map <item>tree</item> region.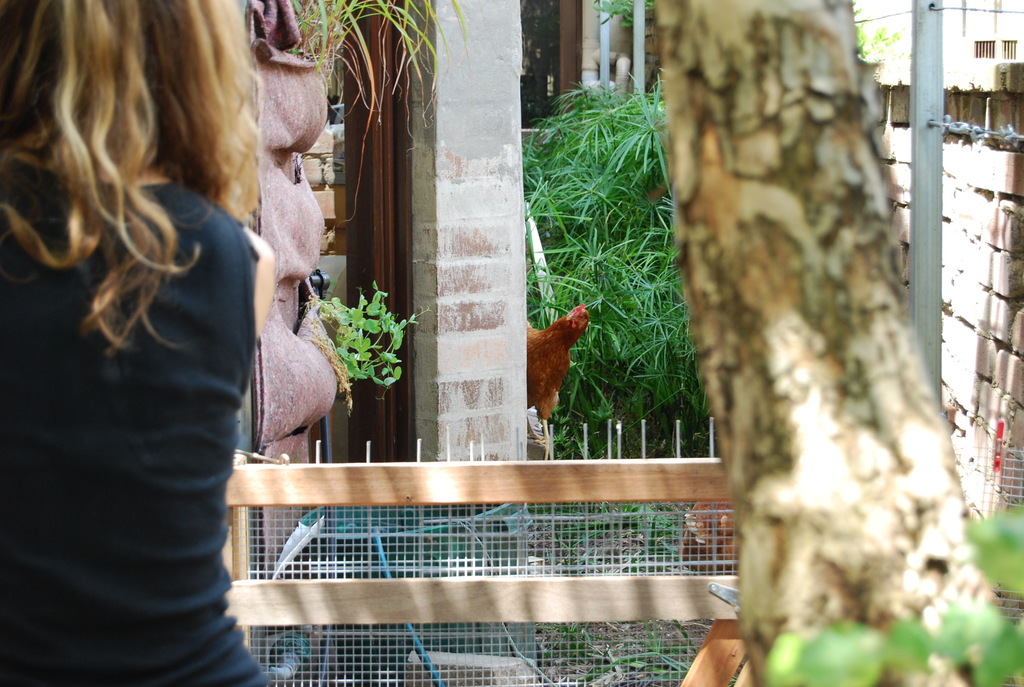
Mapped to box(648, 4, 1023, 686).
